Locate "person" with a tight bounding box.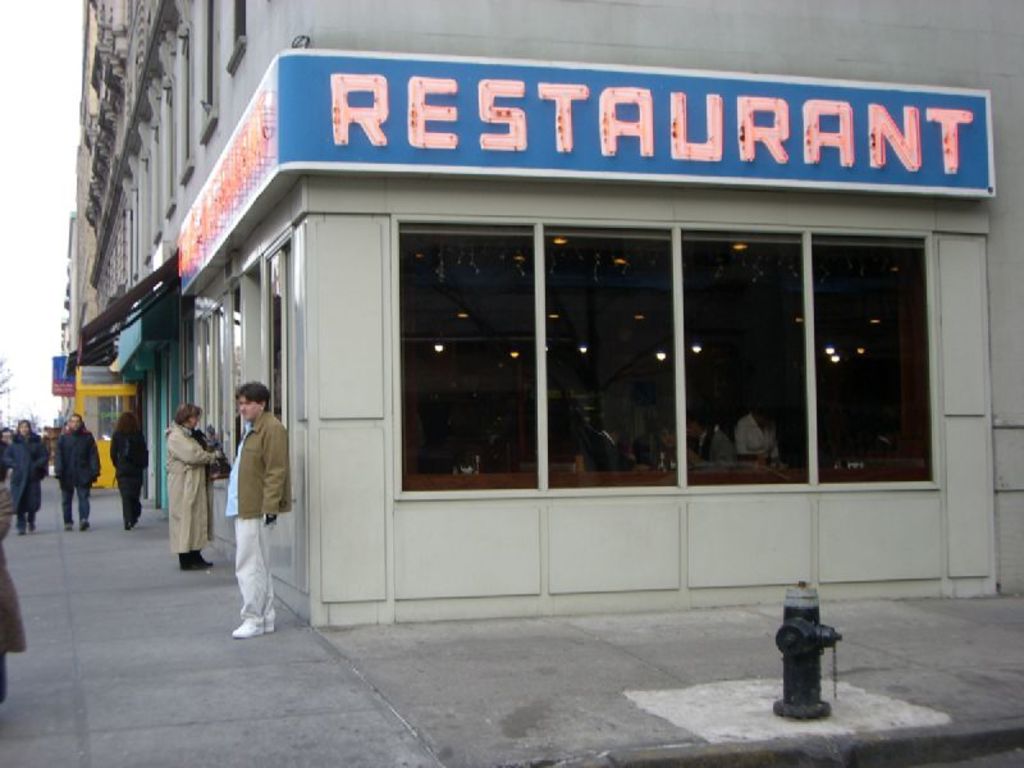
<box>228,380,292,635</box>.
